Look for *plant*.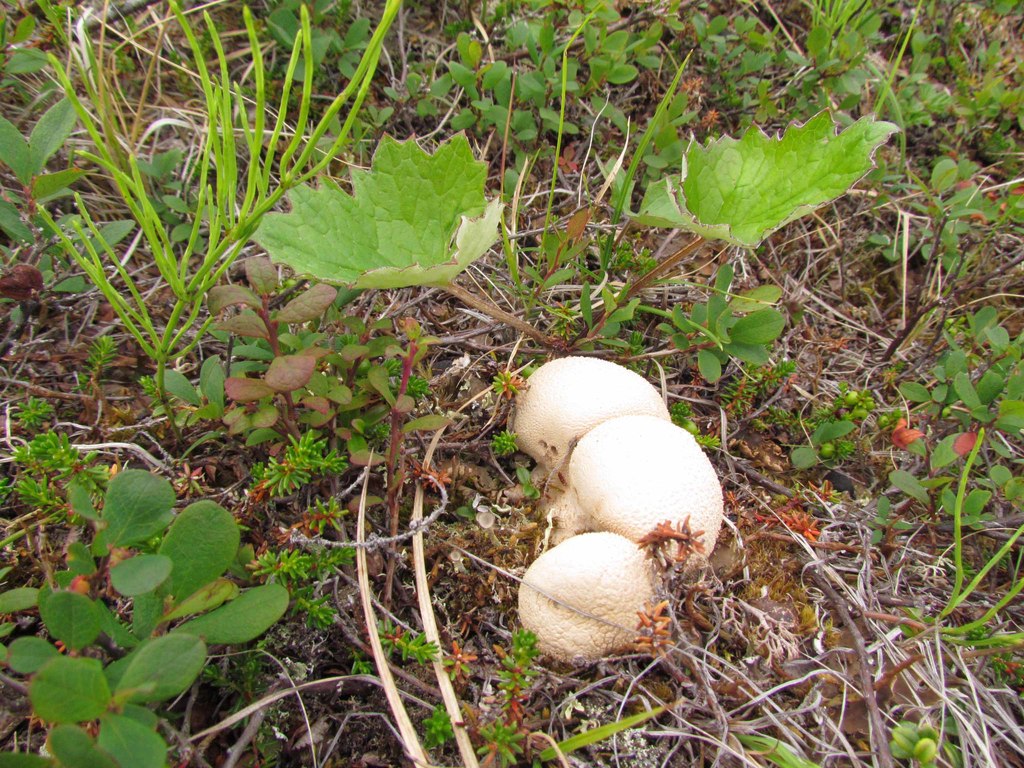
Found: x1=758 y1=385 x2=860 y2=458.
